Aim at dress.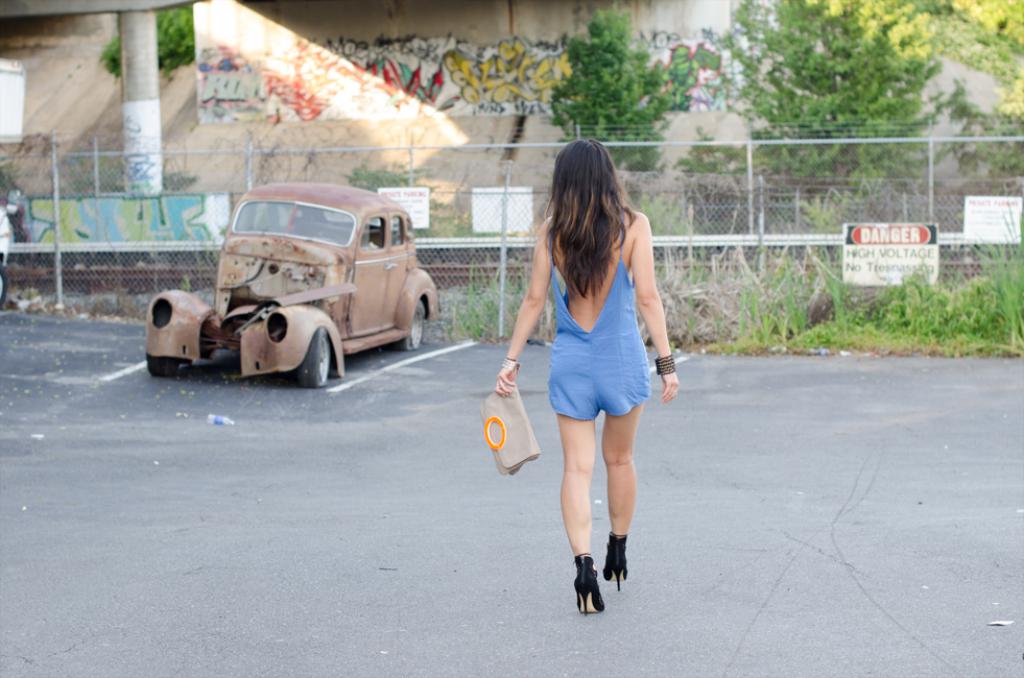
Aimed at detection(518, 214, 670, 429).
